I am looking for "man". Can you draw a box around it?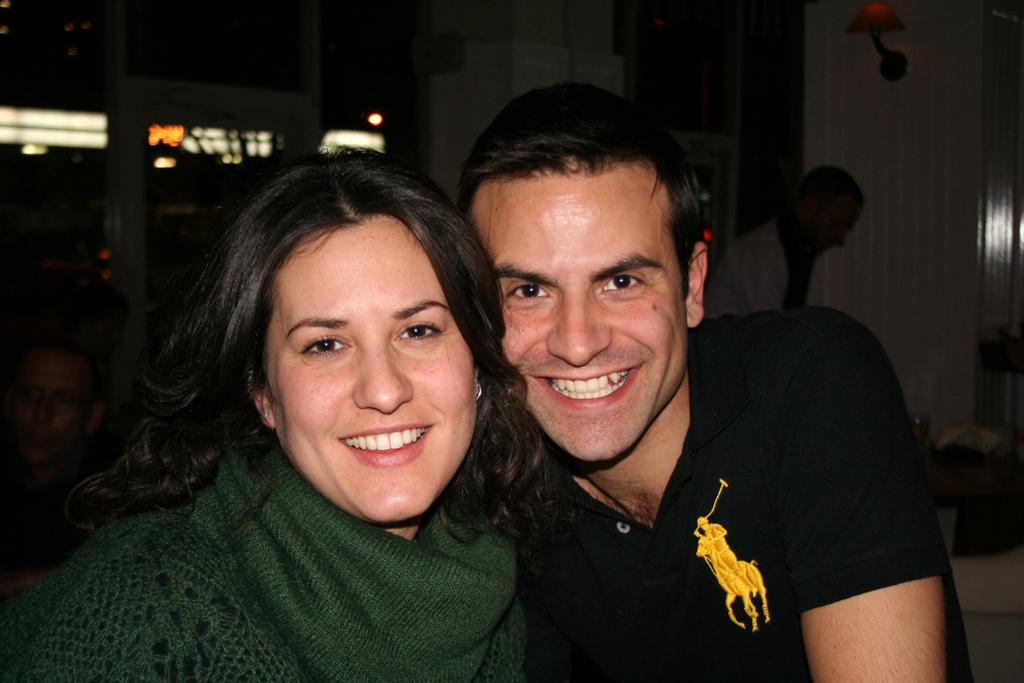
Sure, the bounding box is <region>0, 320, 176, 607</region>.
